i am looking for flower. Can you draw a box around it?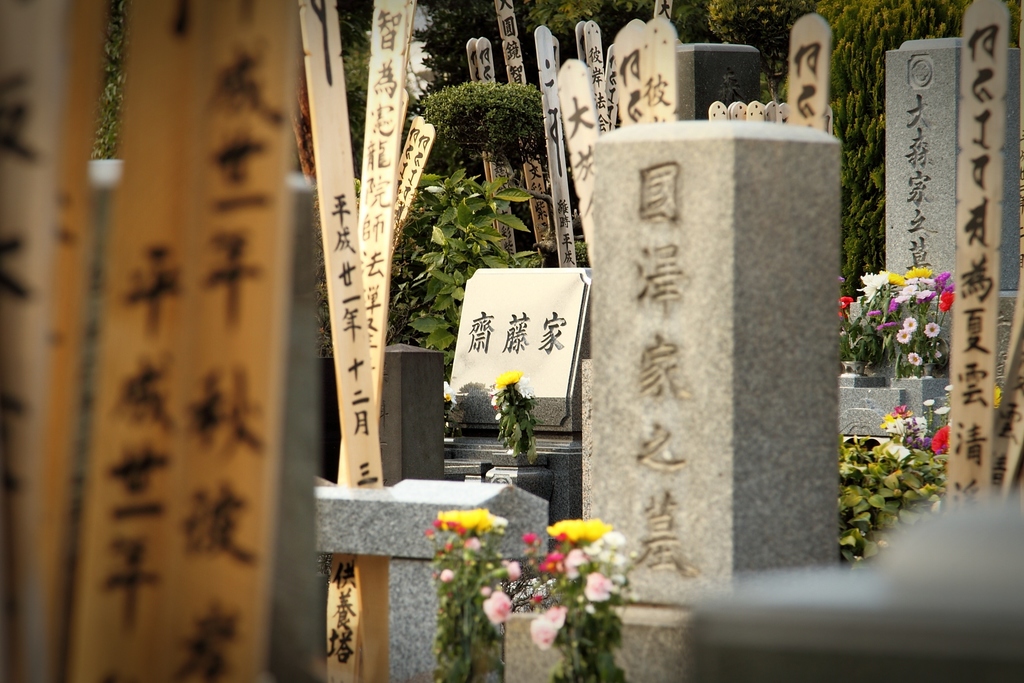
Sure, the bounding box is [557,549,593,582].
